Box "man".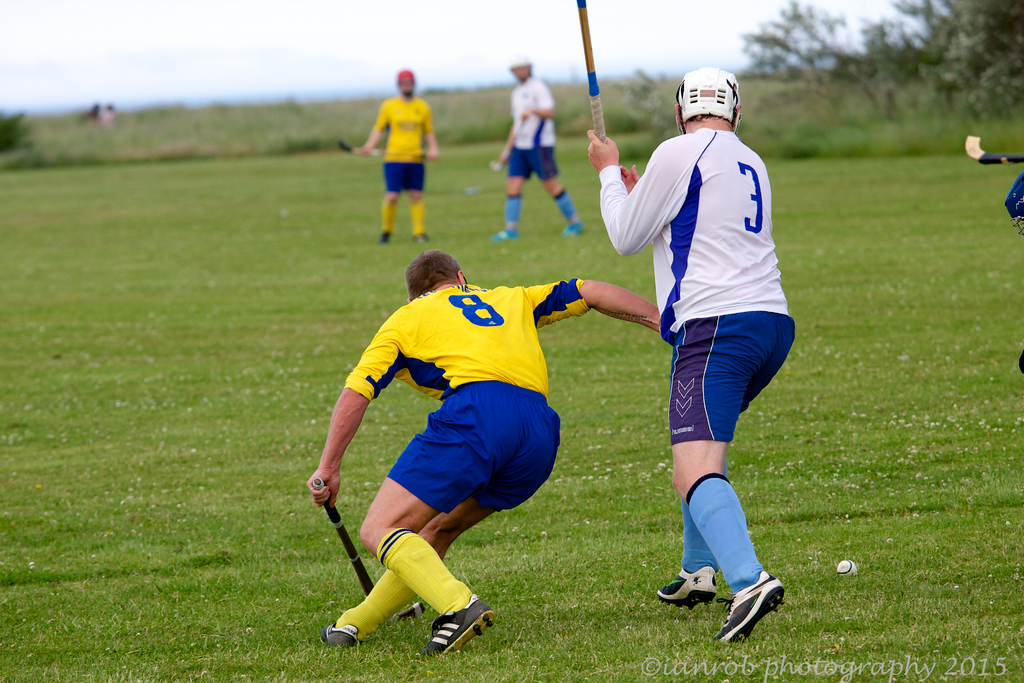
488/55/585/242.
